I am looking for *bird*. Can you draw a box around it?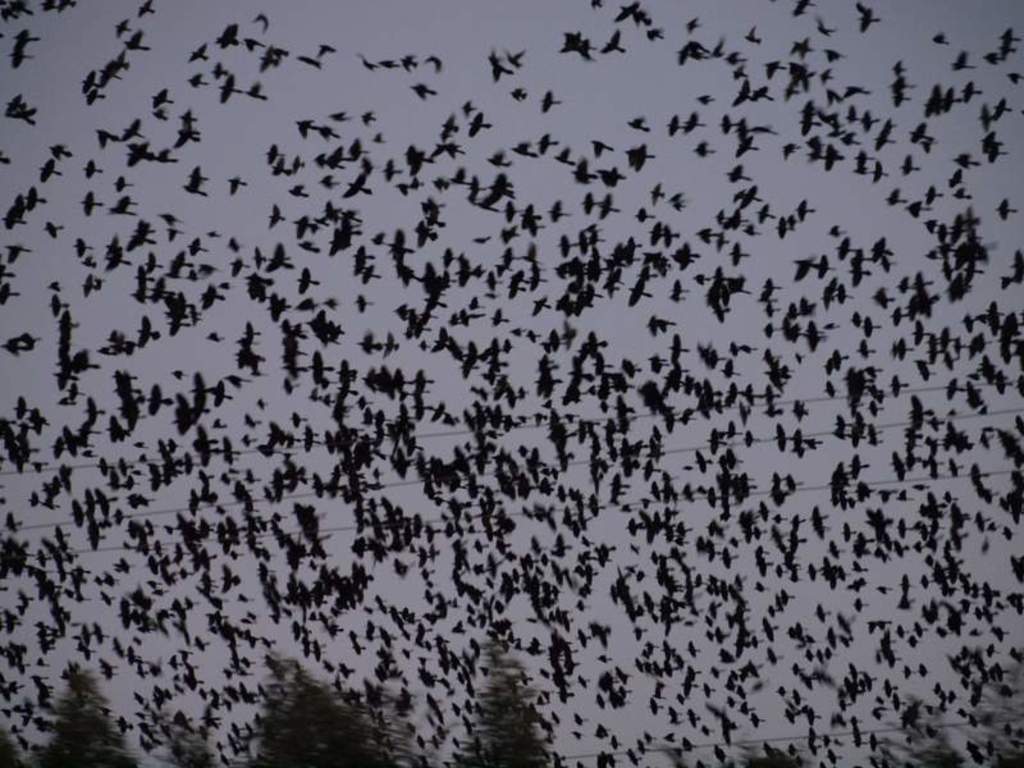
Sure, the bounding box is pyautogui.locateOnScreen(500, 49, 529, 70).
